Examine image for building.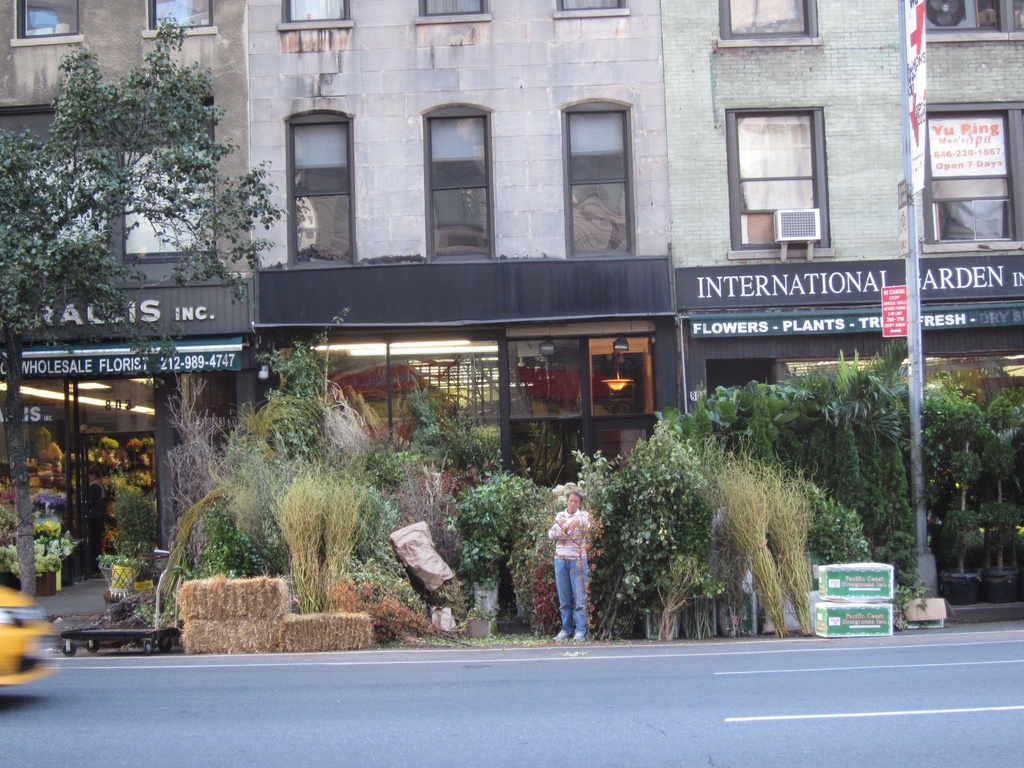
Examination result: box=[1, 0, 1023, 596].
